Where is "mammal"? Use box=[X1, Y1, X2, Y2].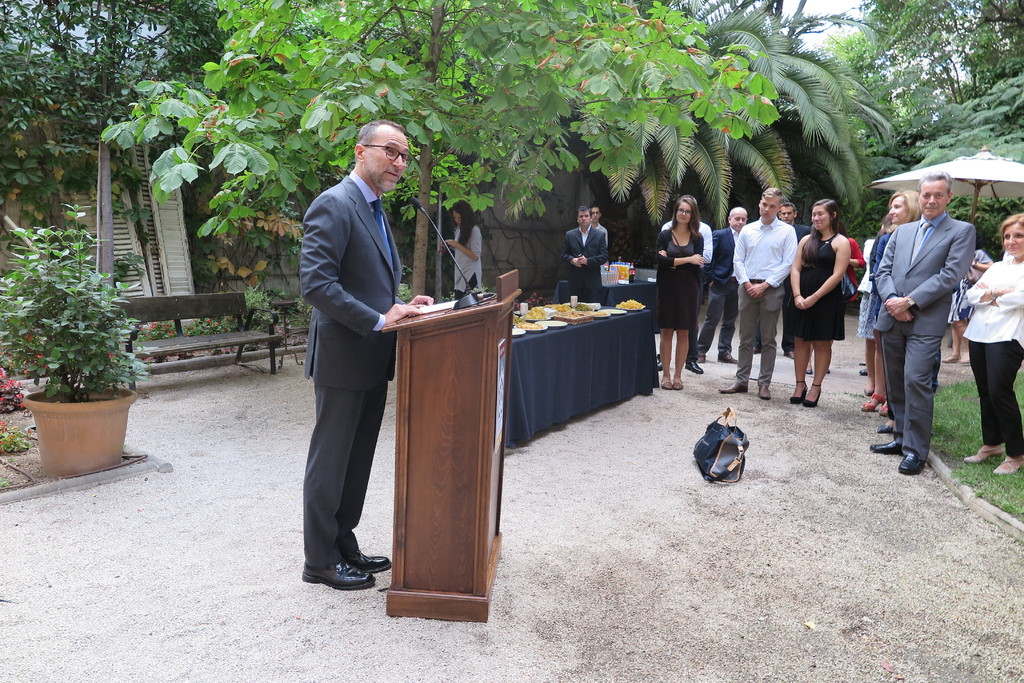
box=[791, 200, 846, 408].
